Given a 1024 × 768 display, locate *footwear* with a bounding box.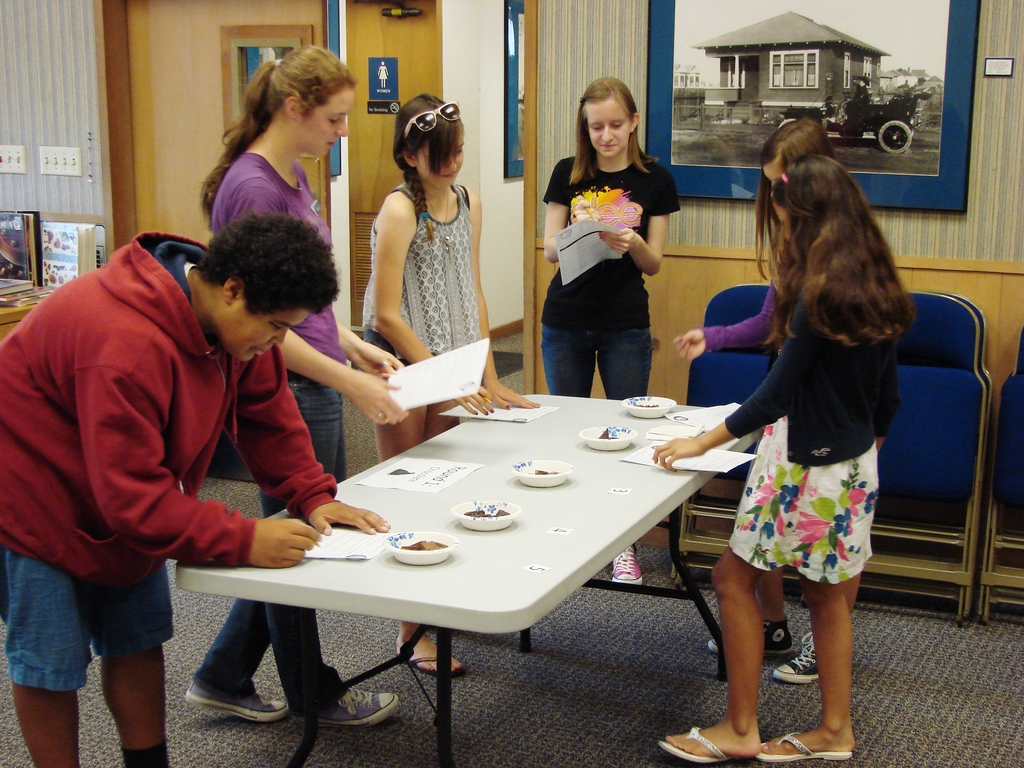
Located: box(297, 683, 404, 733).
